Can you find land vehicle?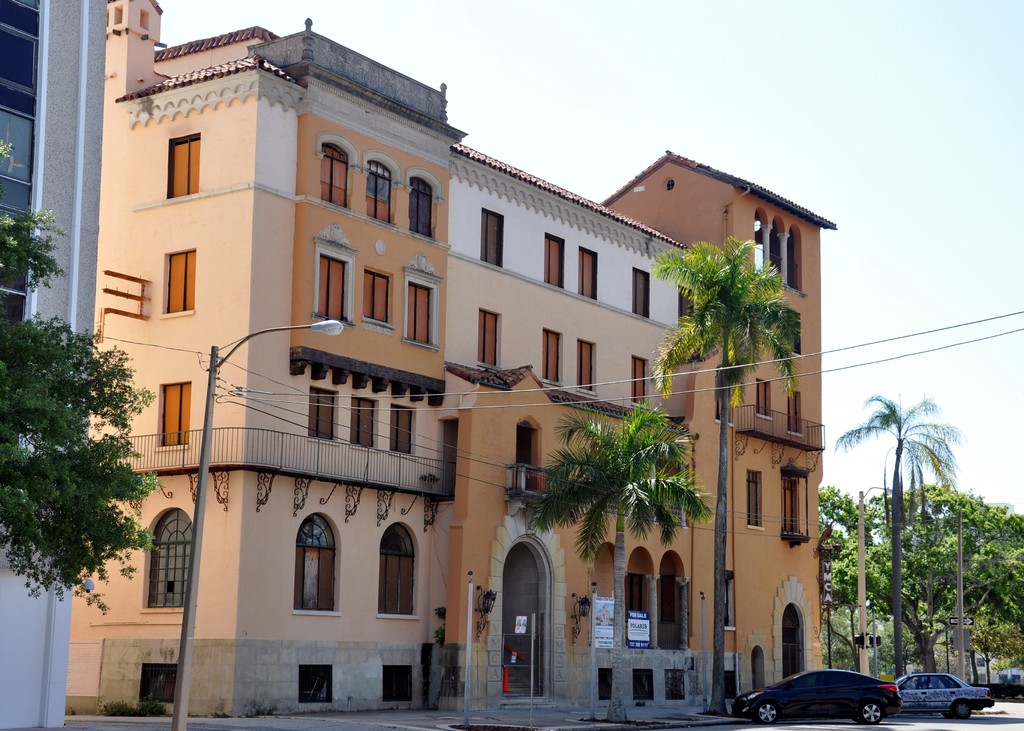
Yes, bounding box: l=731, t=671, r=904, b=723.
